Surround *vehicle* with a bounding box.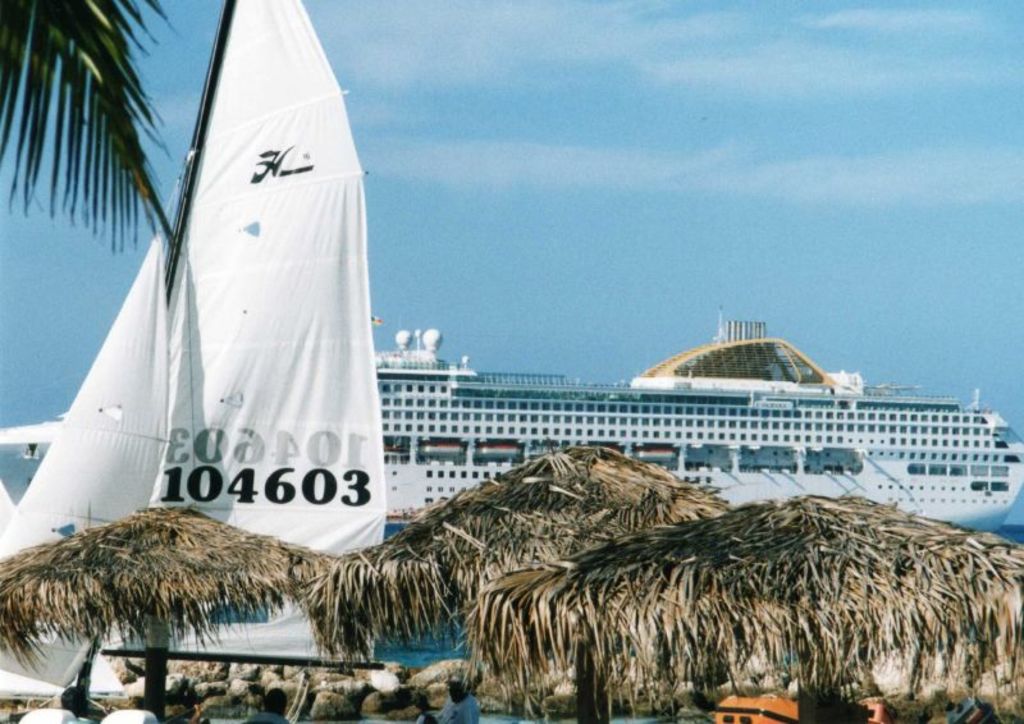
l=430, t=110, r=1023, b=531.
